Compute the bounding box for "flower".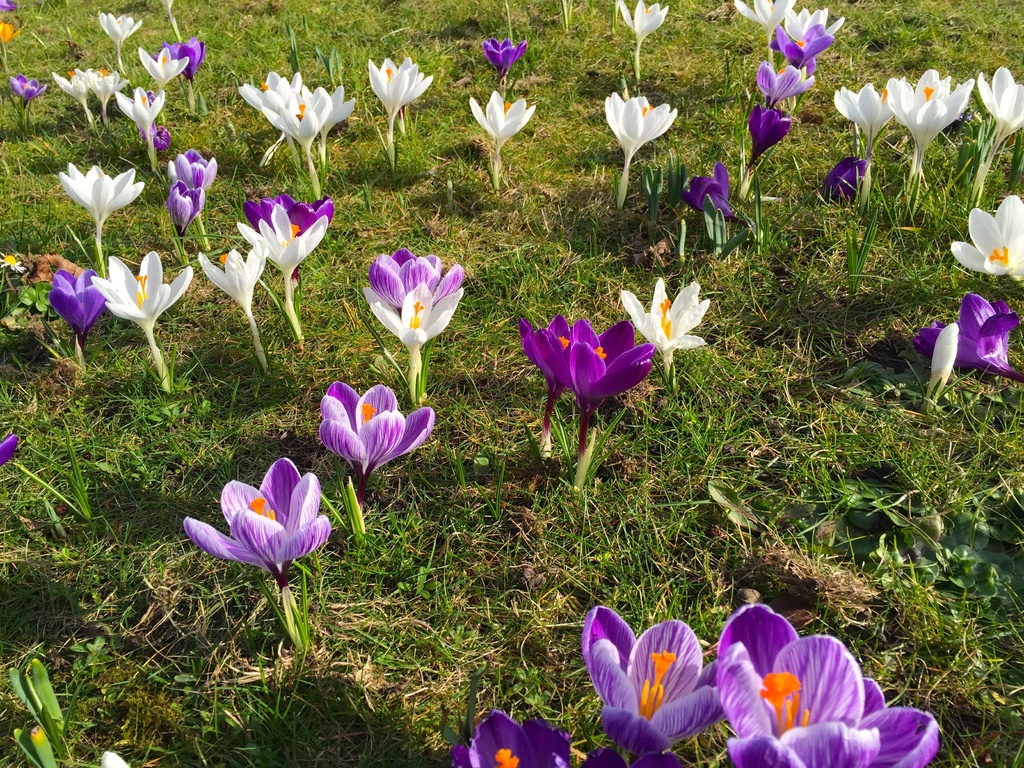
[x1=567, y1=318, x2=655, y2=425].
